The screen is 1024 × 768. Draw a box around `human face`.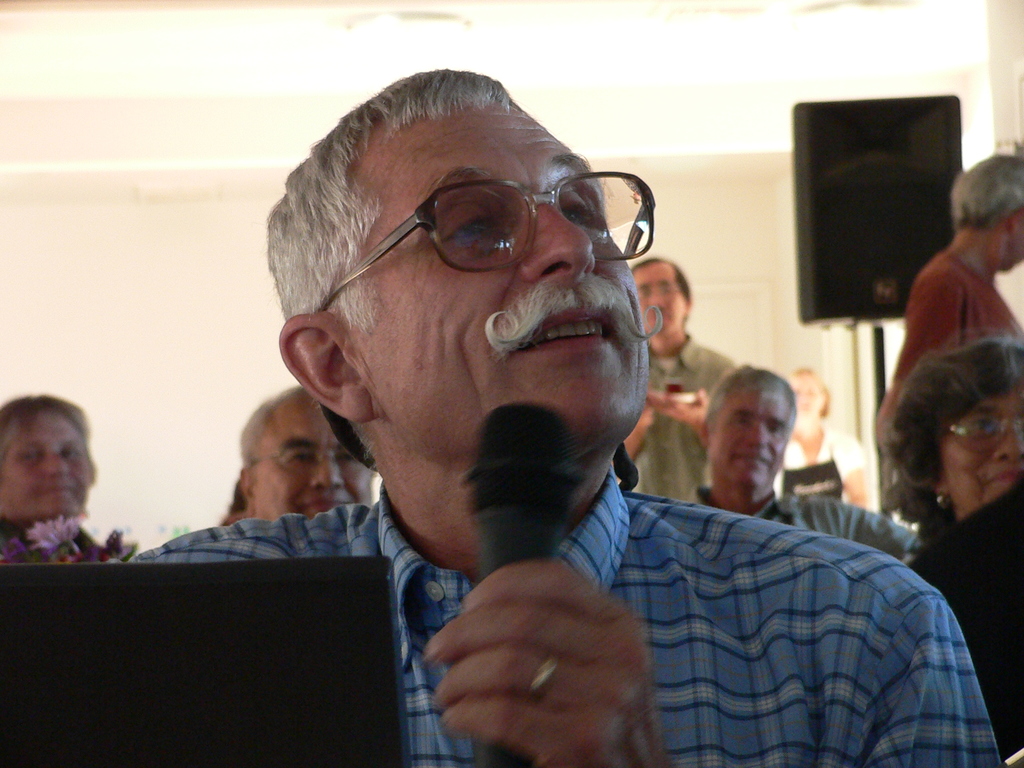
bbox=[8, 417, 96, 518].
